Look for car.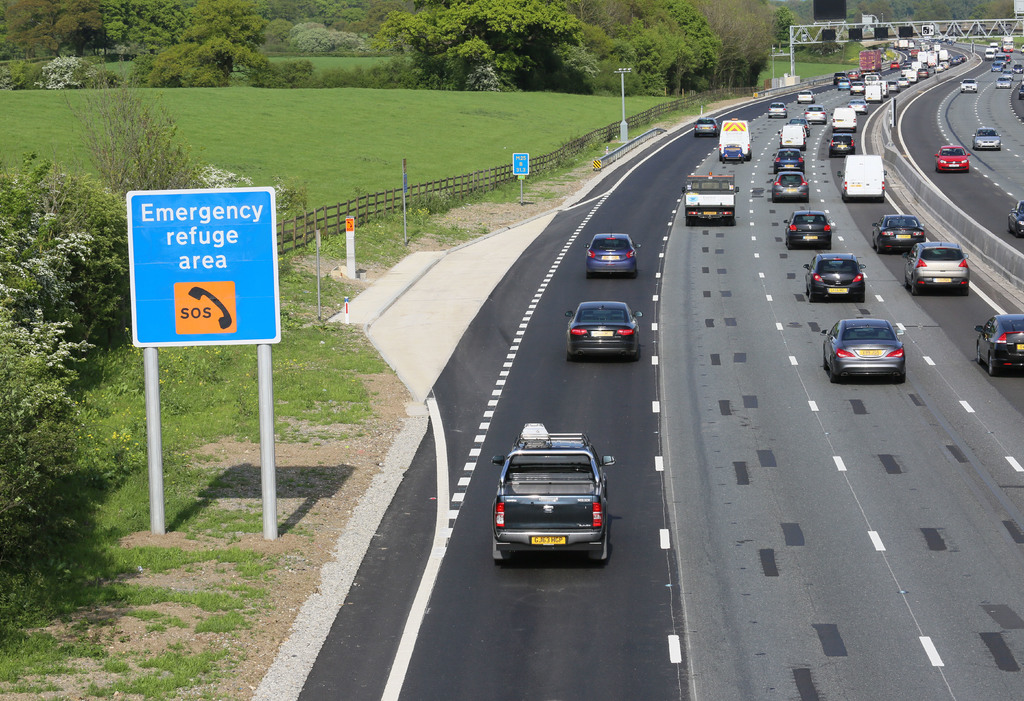
Found: Rect(1020, 77, 1023, 85).
